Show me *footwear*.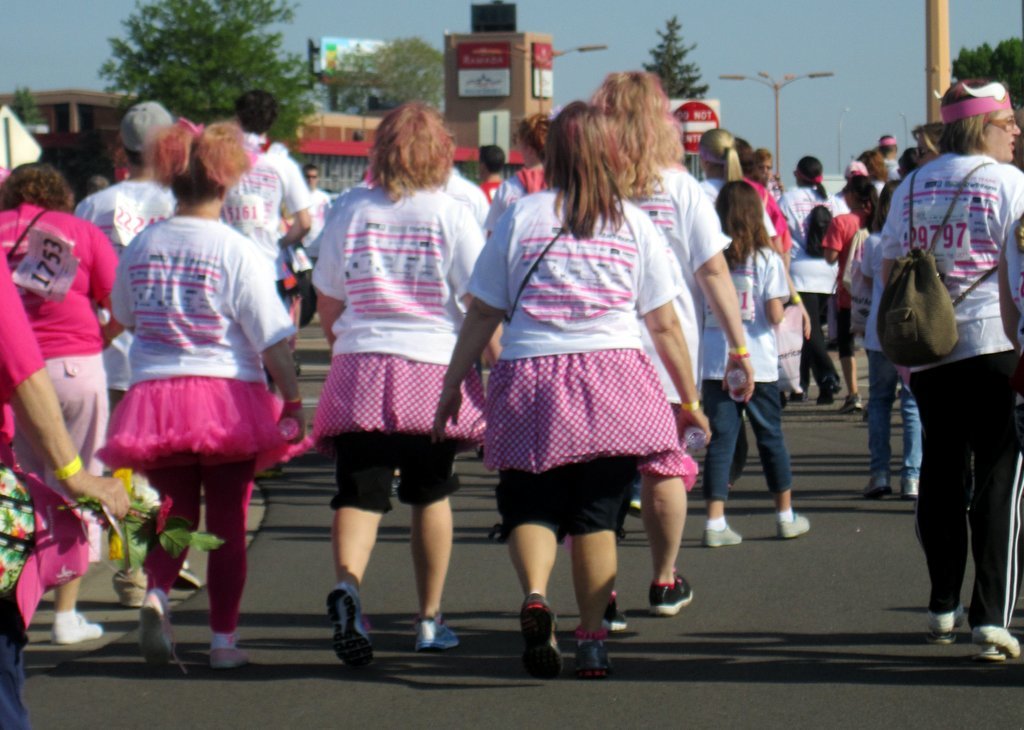
*footwear* is here: <box>521,598,567,674</box>.
